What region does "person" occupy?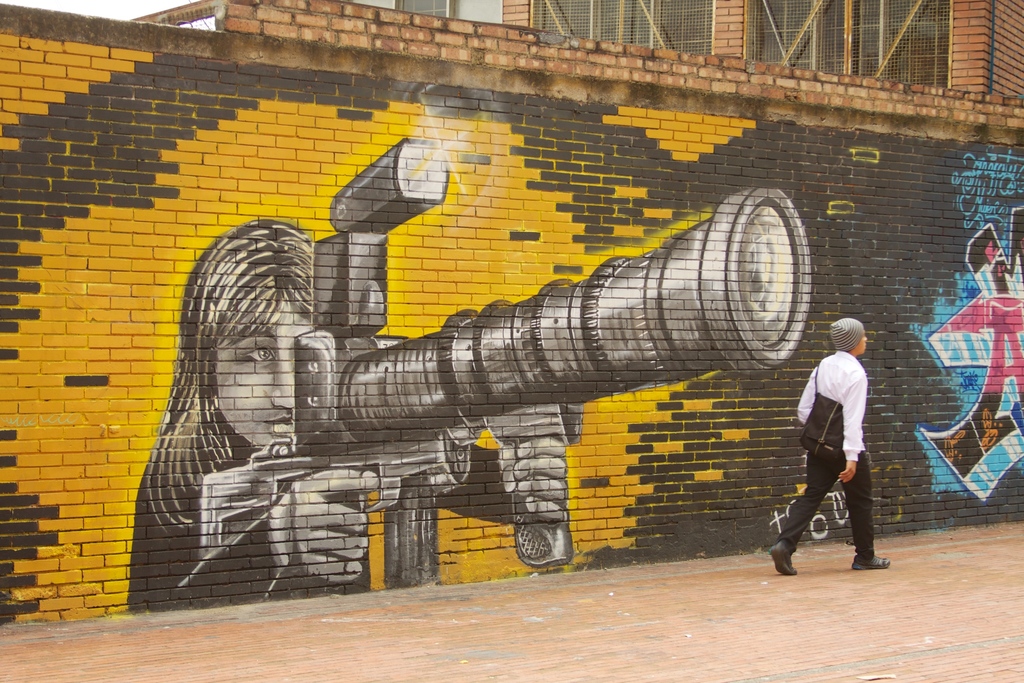
<box>132,218,568,612</box>.
